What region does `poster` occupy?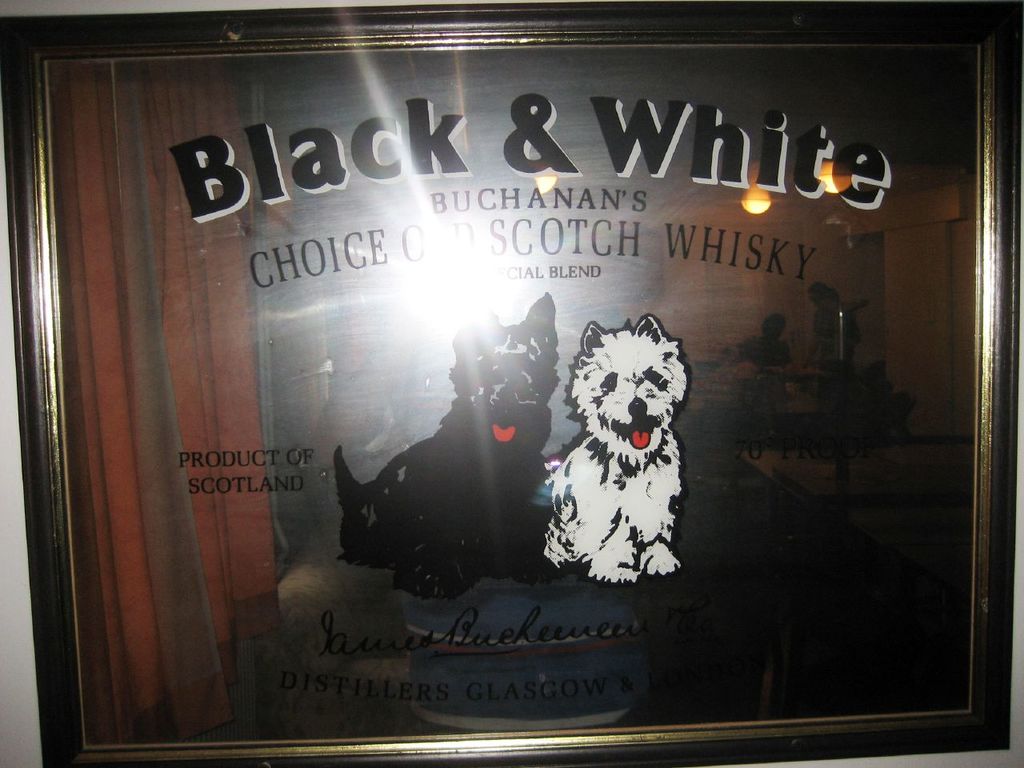
select_region(46, 44, 982, 746).
